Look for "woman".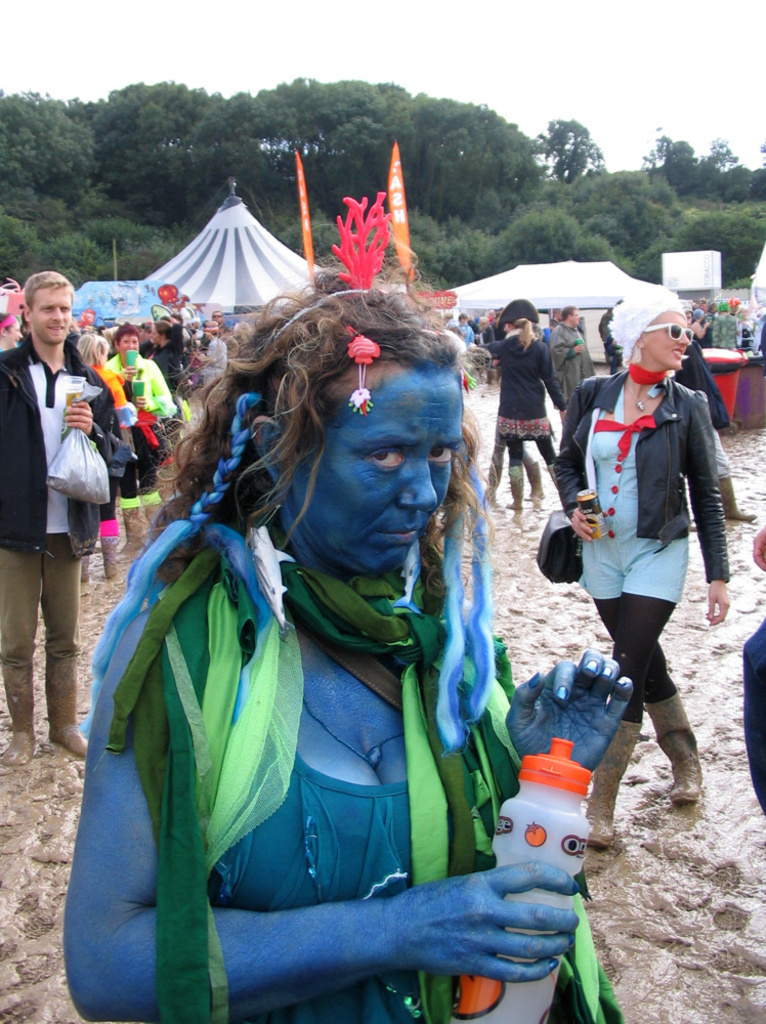
Found: 146, 312, 183, 438.
